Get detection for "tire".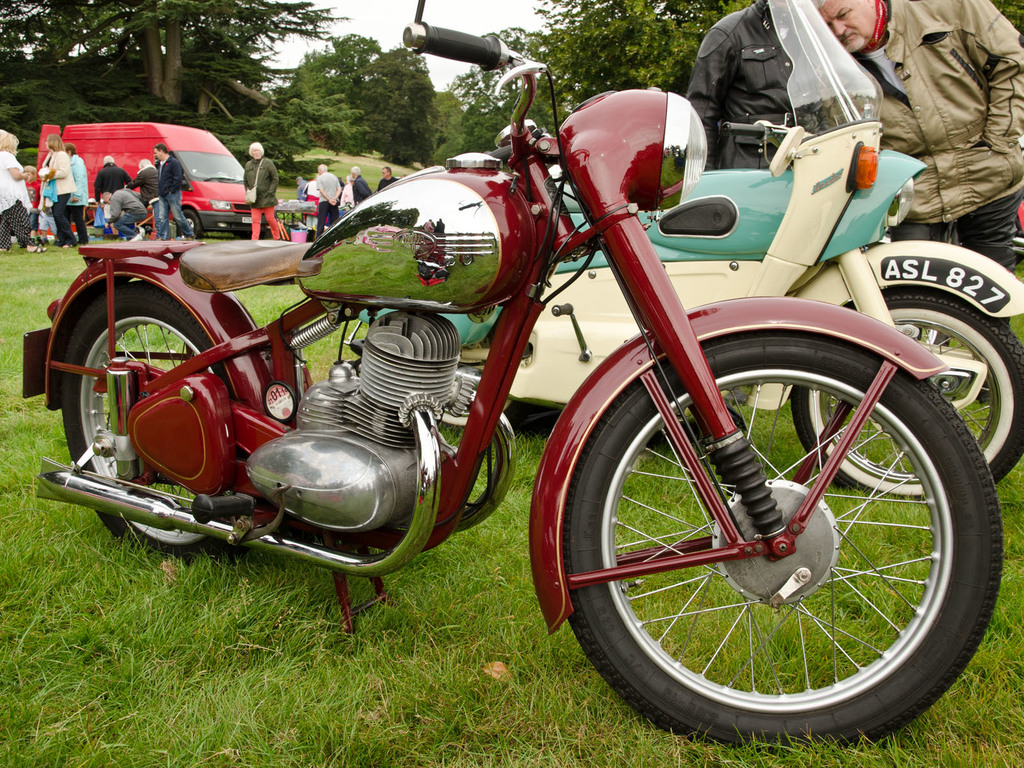
Detection: l=536, t=294, r=1005, b=751.
